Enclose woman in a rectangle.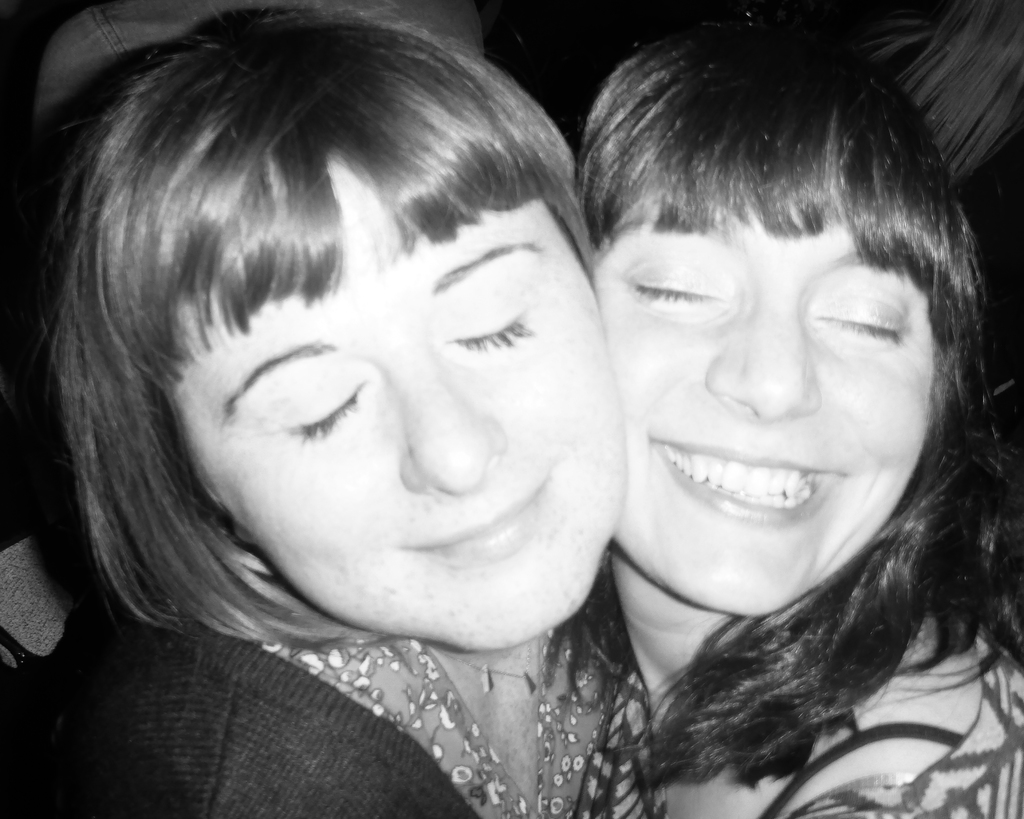
13 0 712 818.
